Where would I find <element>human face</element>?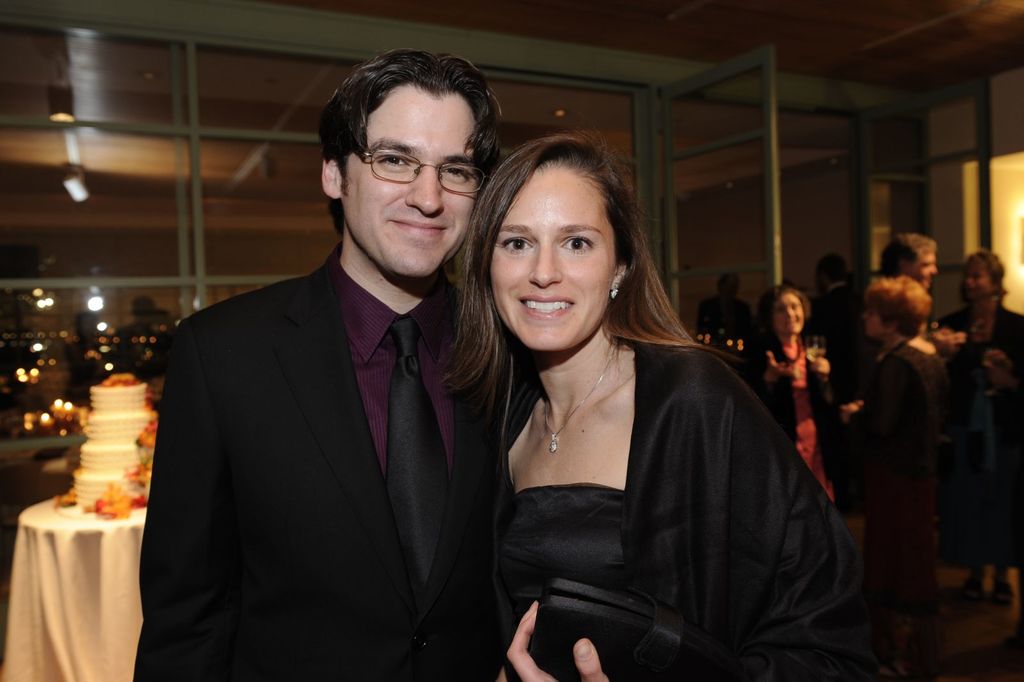
At 865/303/886/337.
